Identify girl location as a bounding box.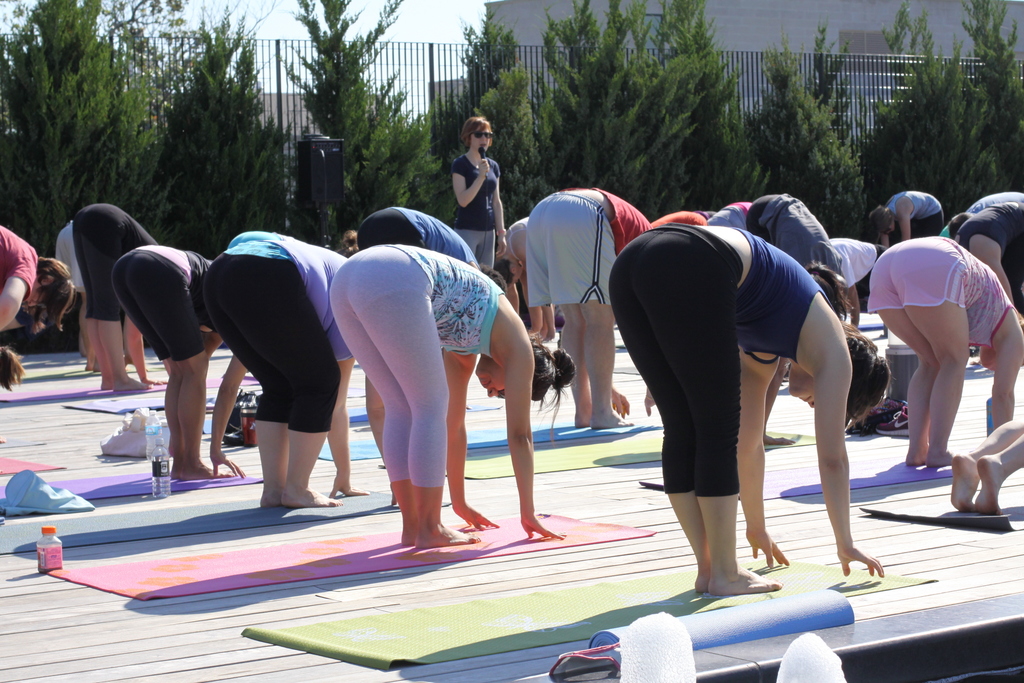
rect(606, 227, 889, 602).
